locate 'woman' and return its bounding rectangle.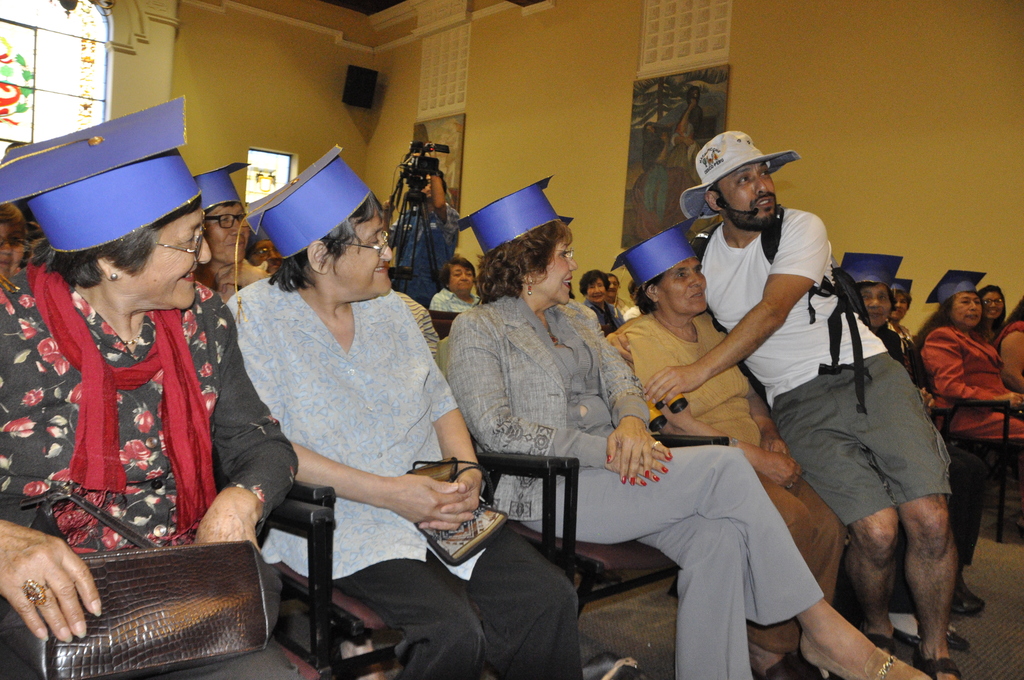
(left=430, top=254, right=495, bottom=312).
